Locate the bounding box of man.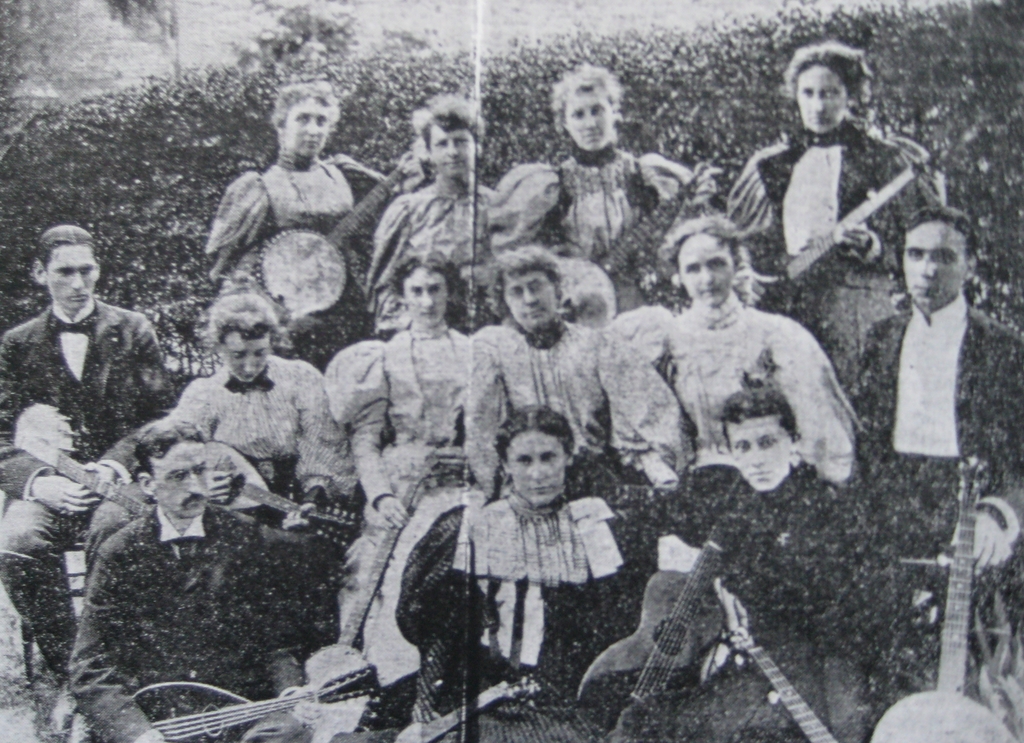
Bounding box: 0/222/184/735.
